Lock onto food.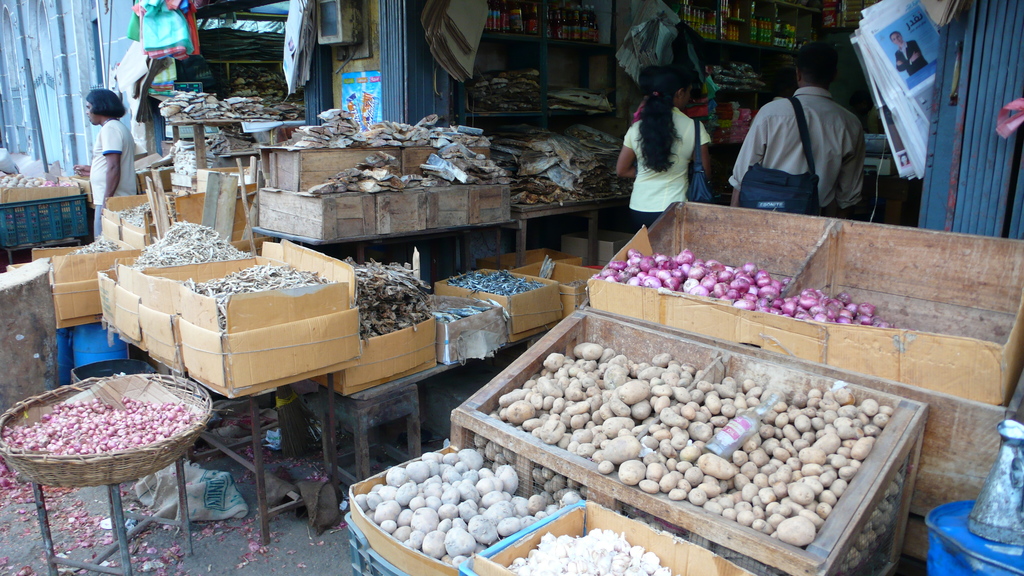
Locked: 563,276,588,289.
